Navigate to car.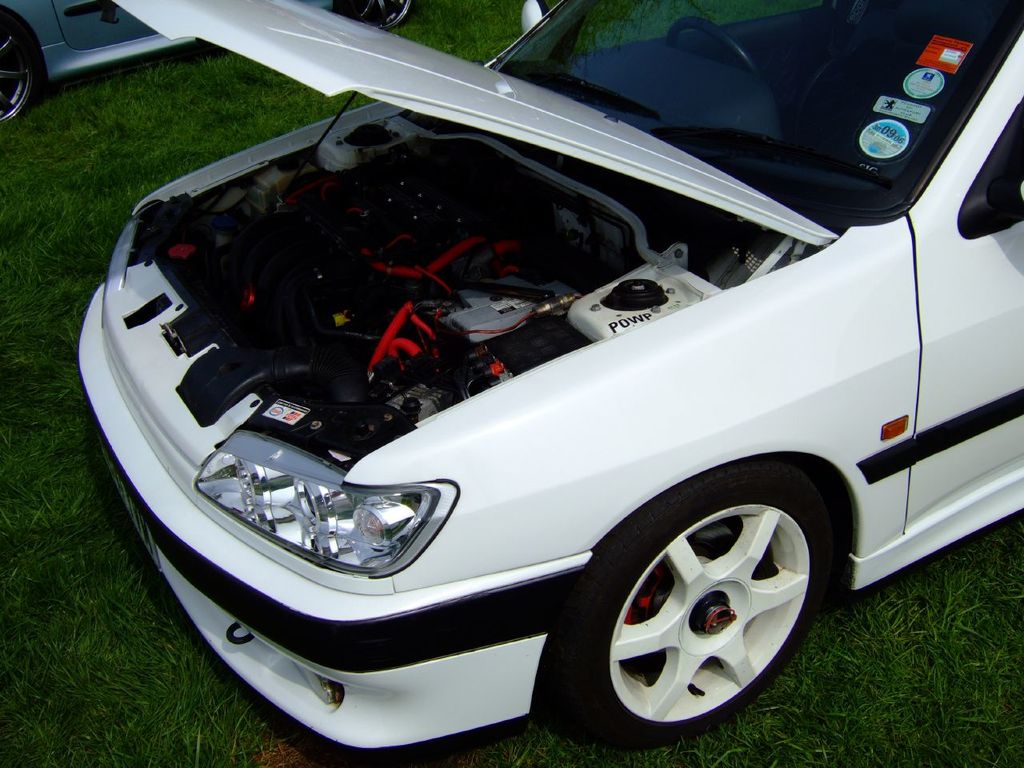
Navigation target: crop(0, 0, 418, 126).
